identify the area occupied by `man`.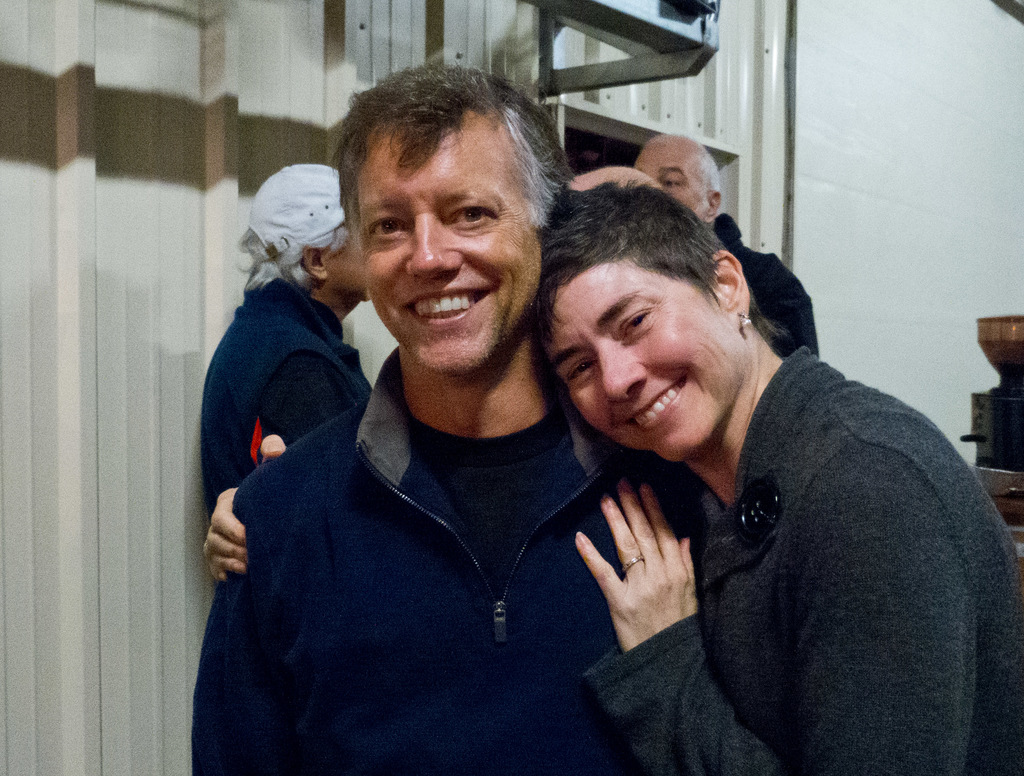
Area: 199, 164, 384, 515.
